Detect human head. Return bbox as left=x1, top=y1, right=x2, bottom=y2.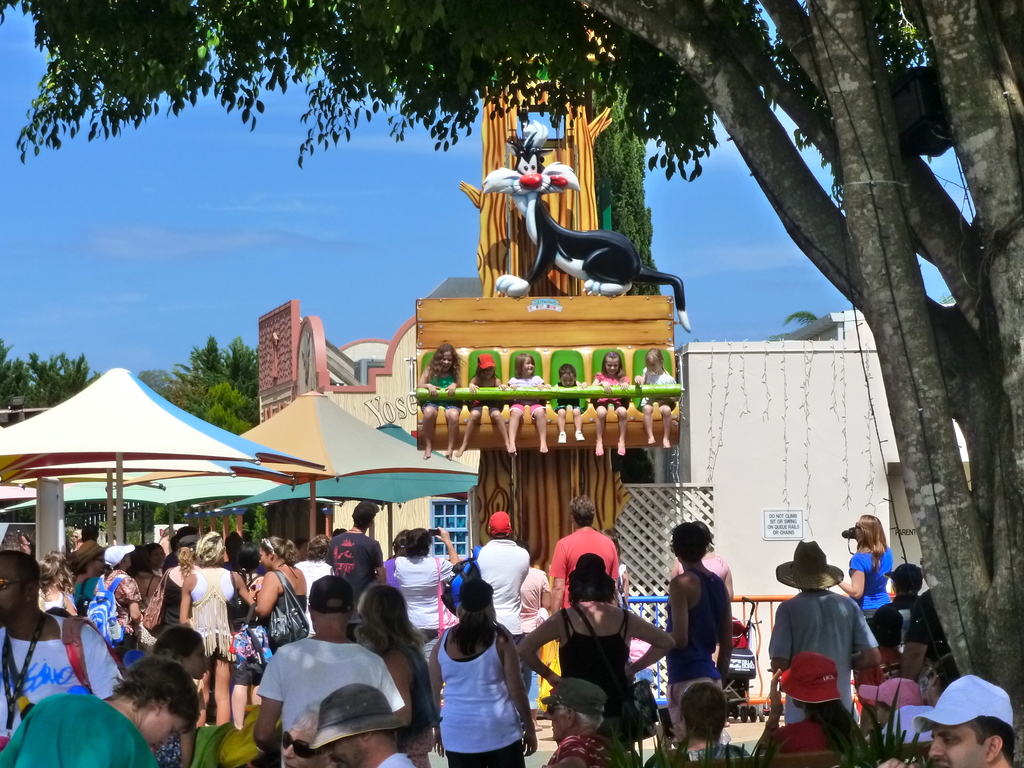
left=277, top=701, right=330, bottom=767.
